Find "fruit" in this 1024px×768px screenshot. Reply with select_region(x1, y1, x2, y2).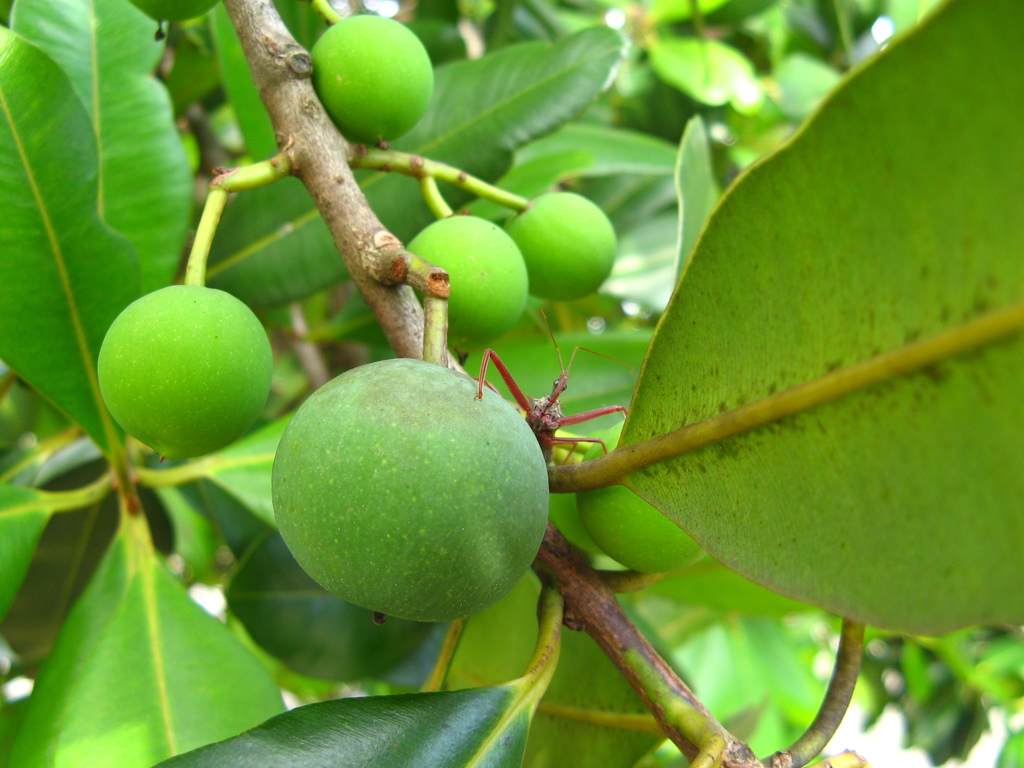
select_region(271, 351, 550, 627).
